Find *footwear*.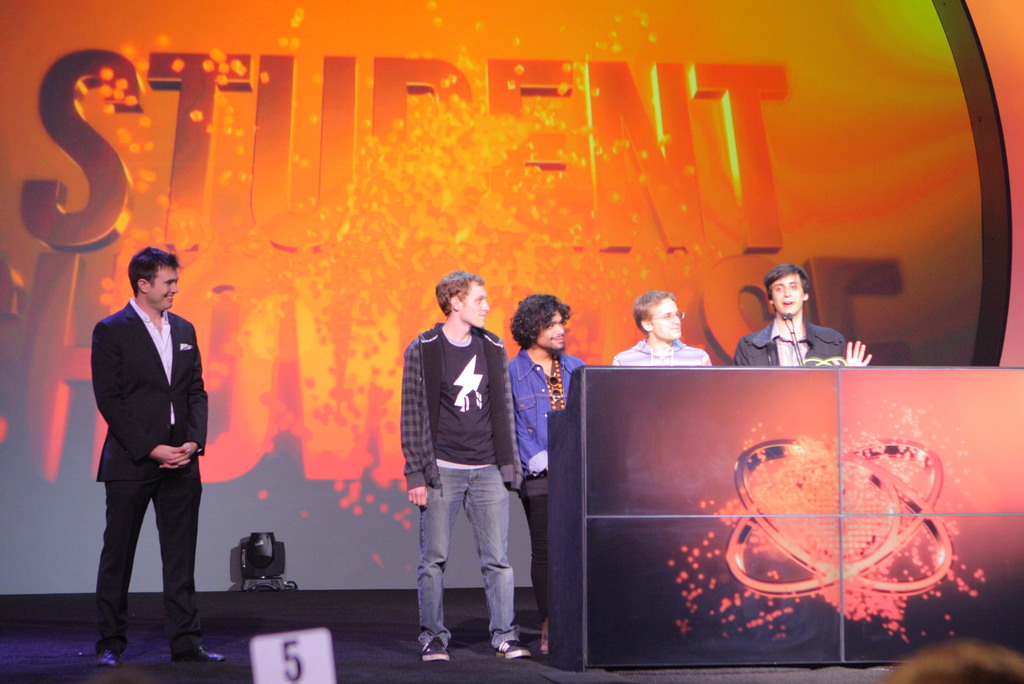
select_region(97, 648, 124, 665).
